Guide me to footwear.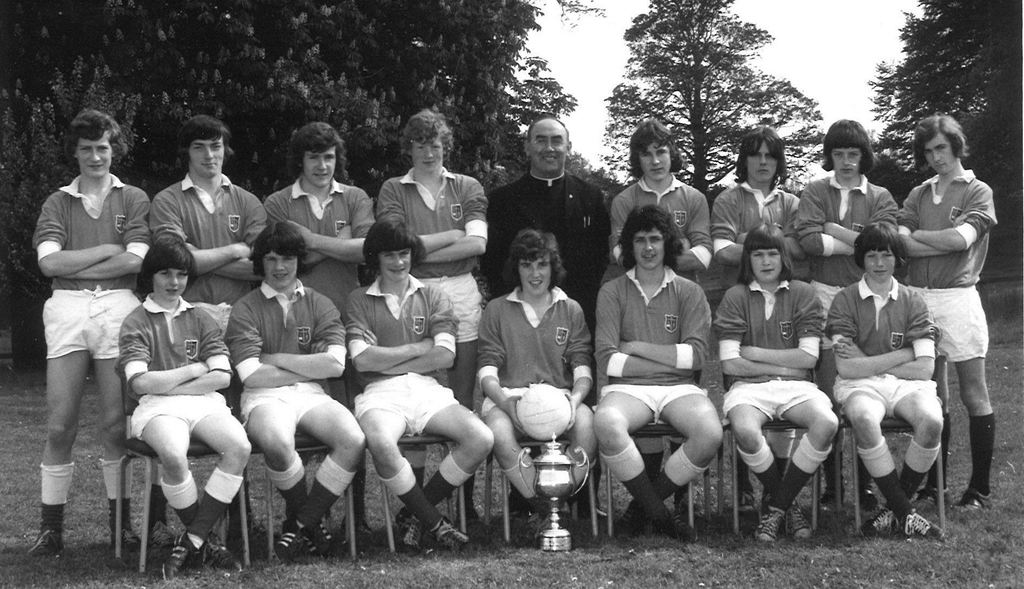
Guidance: box(613, 499, 639, 542).
